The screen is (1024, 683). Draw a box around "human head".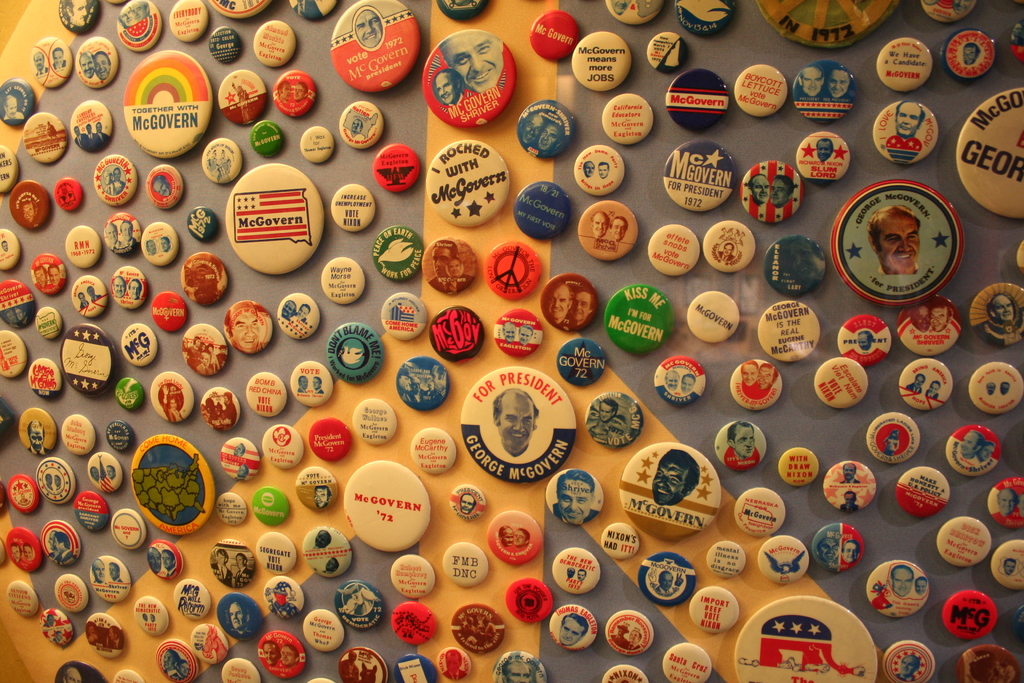
select_region(984, 292, 1018, 318).
